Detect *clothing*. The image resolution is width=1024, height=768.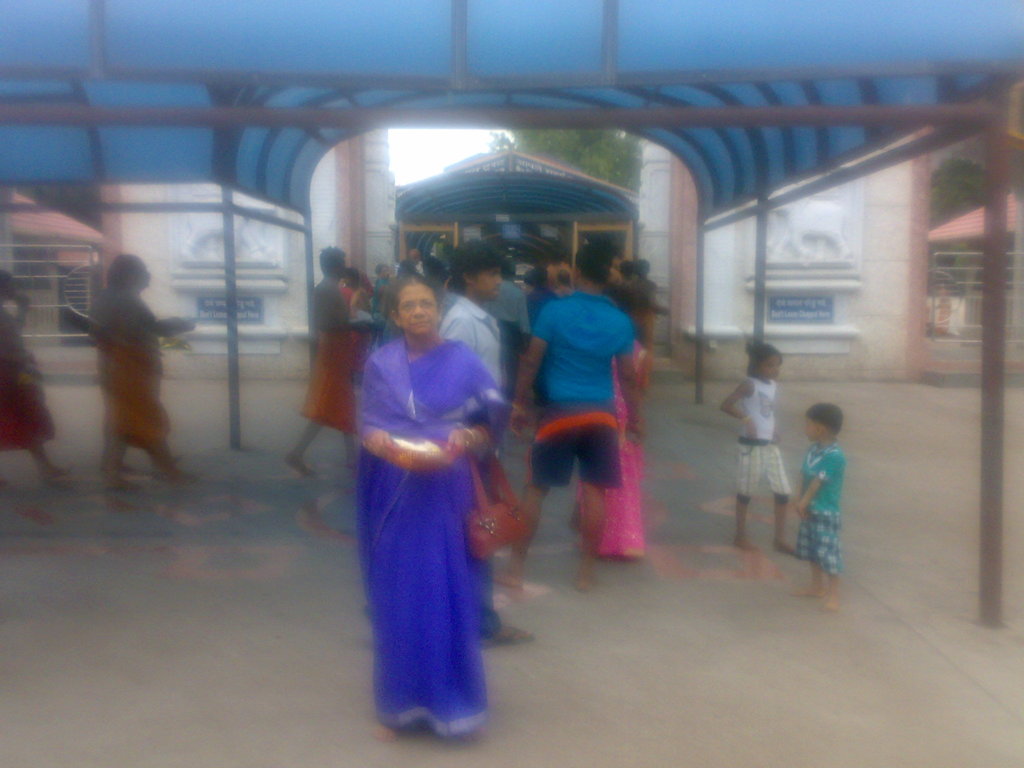
[102,294,172,446].
